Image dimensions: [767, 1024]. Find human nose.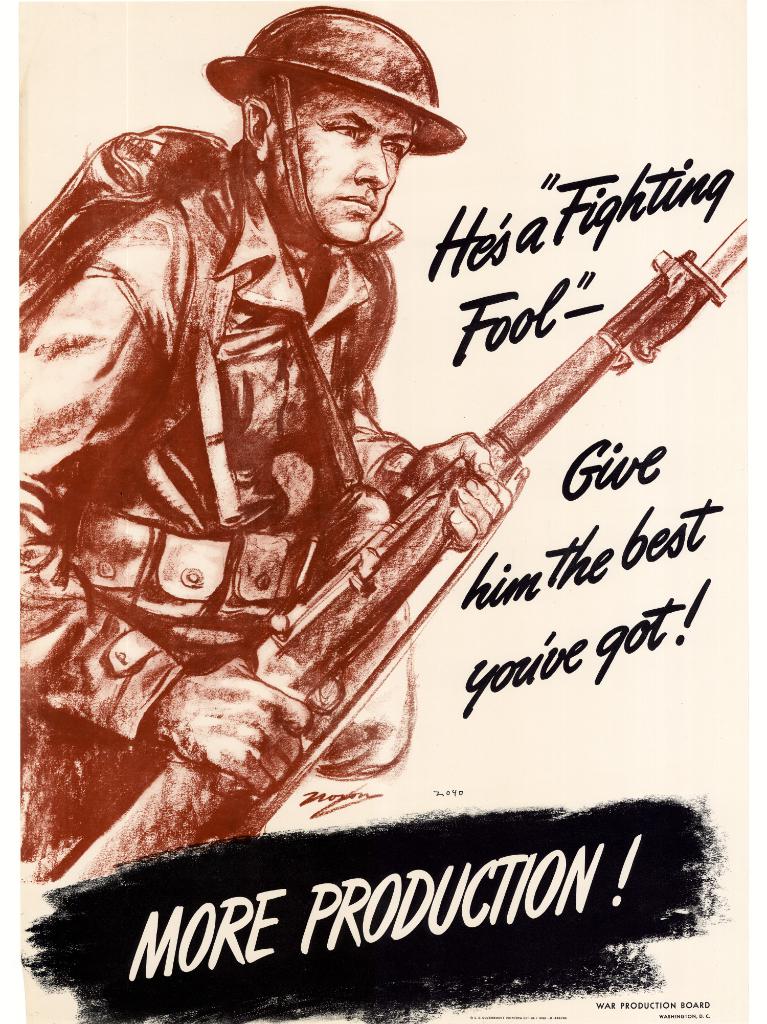
detection(348, 135, 393, 193).
